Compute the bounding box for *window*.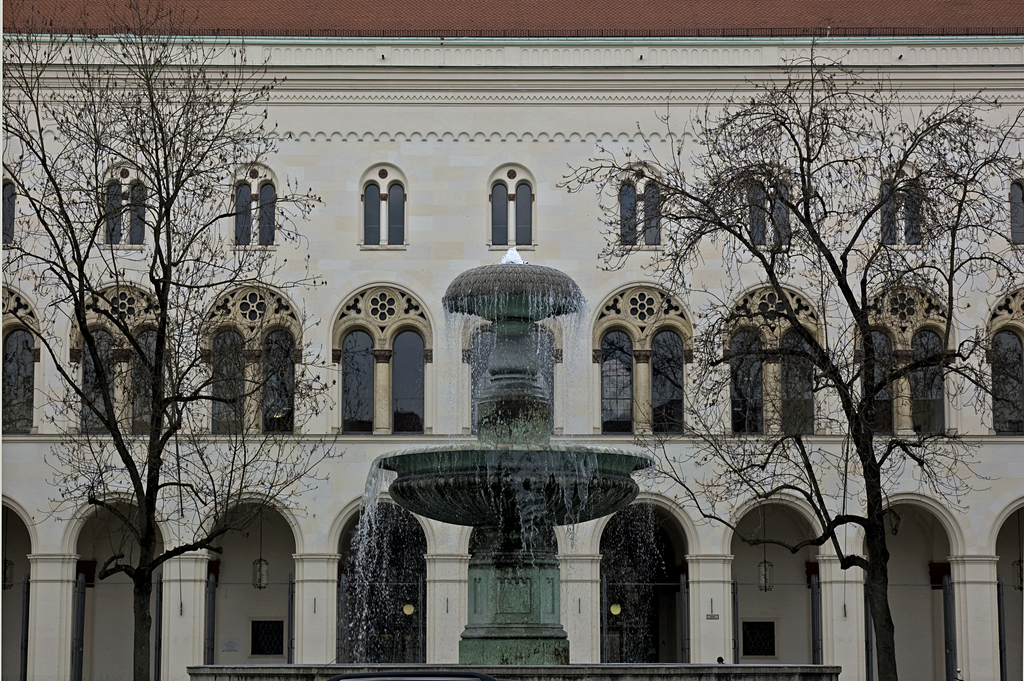
(x1=68, y1=281, x2=175, y2=437).
